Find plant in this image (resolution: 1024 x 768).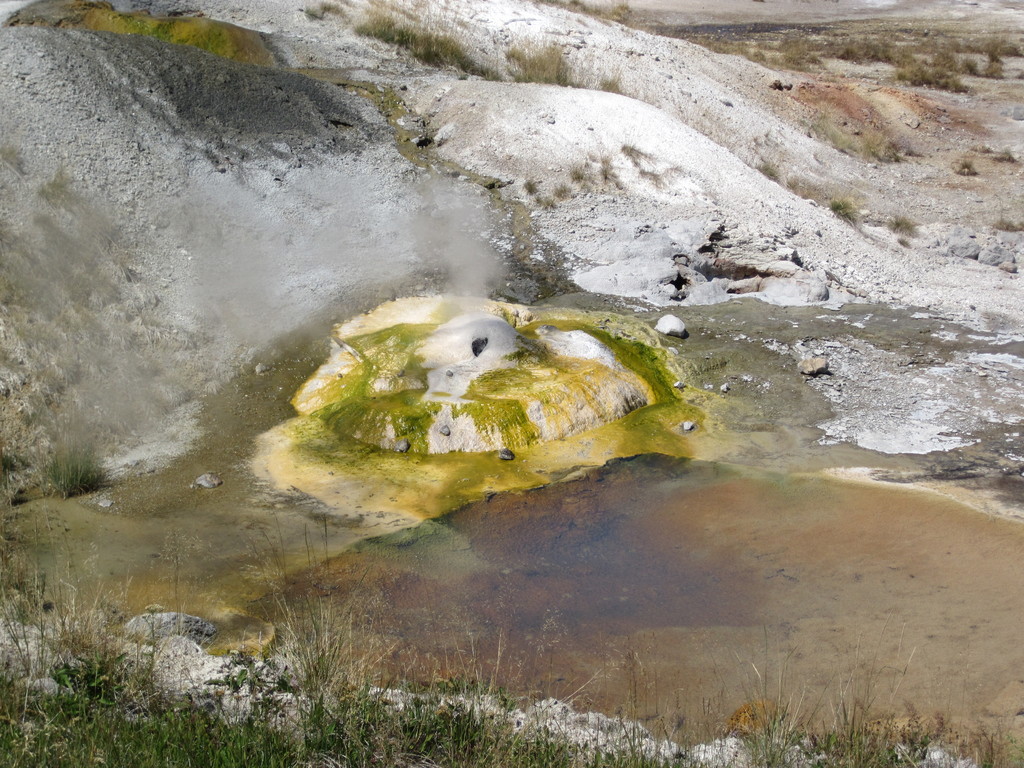
bbox=(0, 443, 28, 506).
